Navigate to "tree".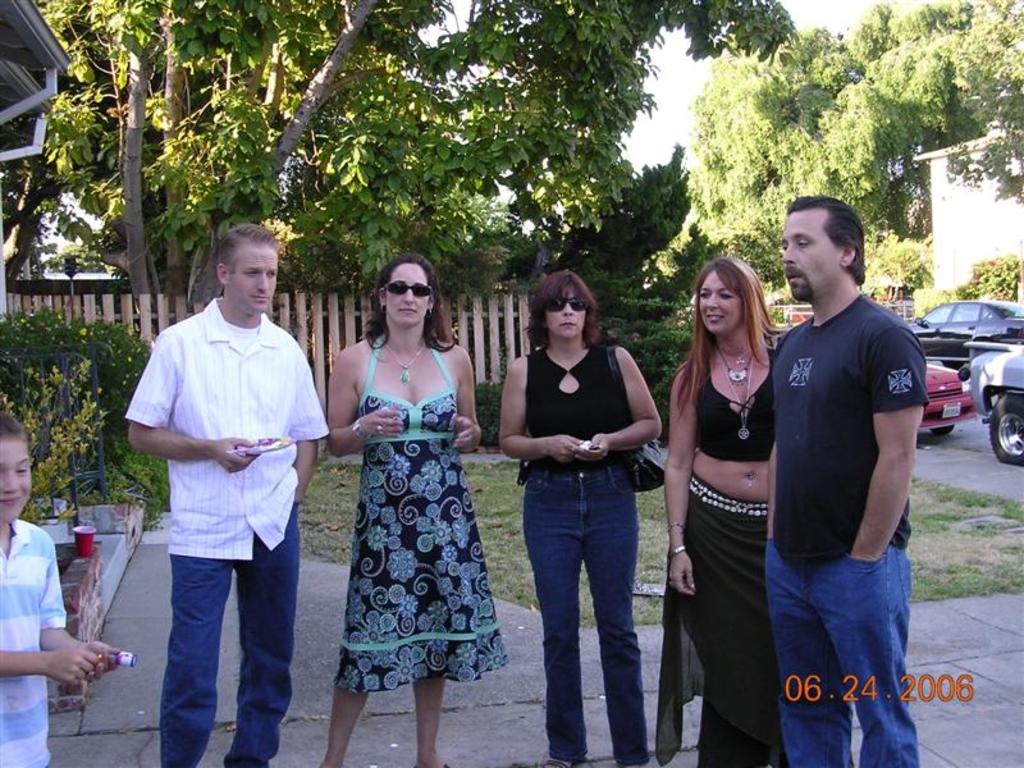
Navigation target: detection(677, 6, 1023, 314).
